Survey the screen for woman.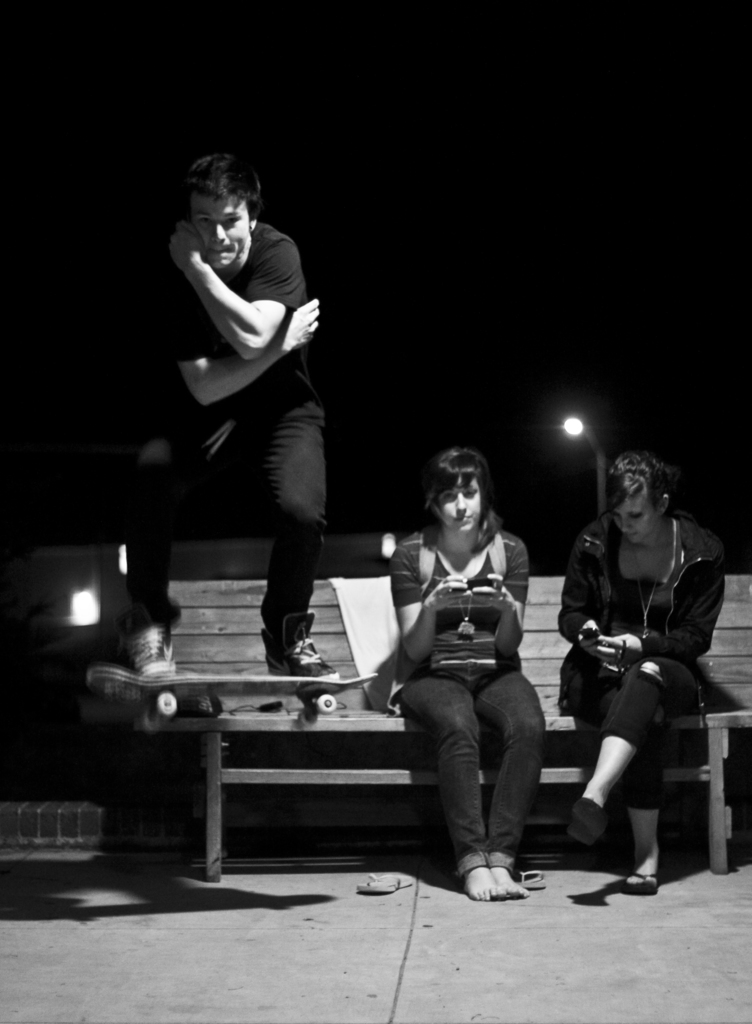
Survey found: box(367, 432, 563, 892).
